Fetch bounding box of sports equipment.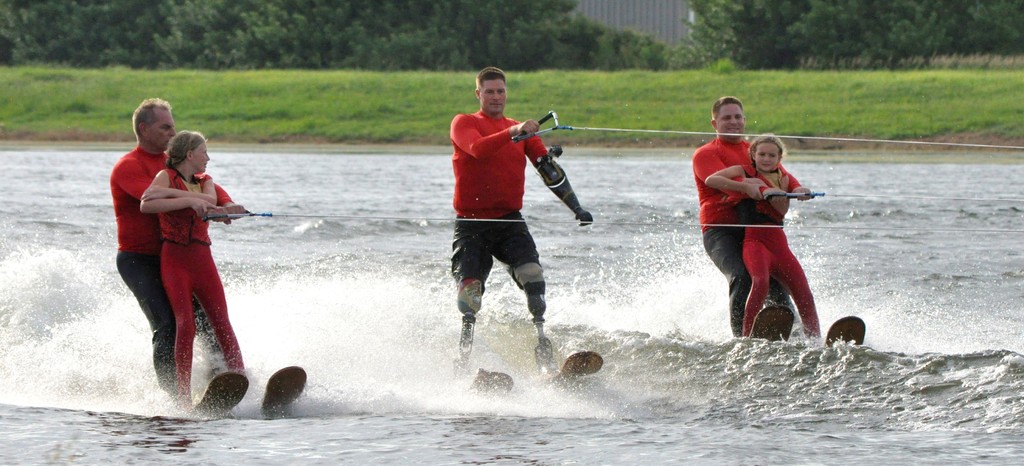
Bbox: {"left": 824, "top": 317, "right": 865, "bottom": 346}.
